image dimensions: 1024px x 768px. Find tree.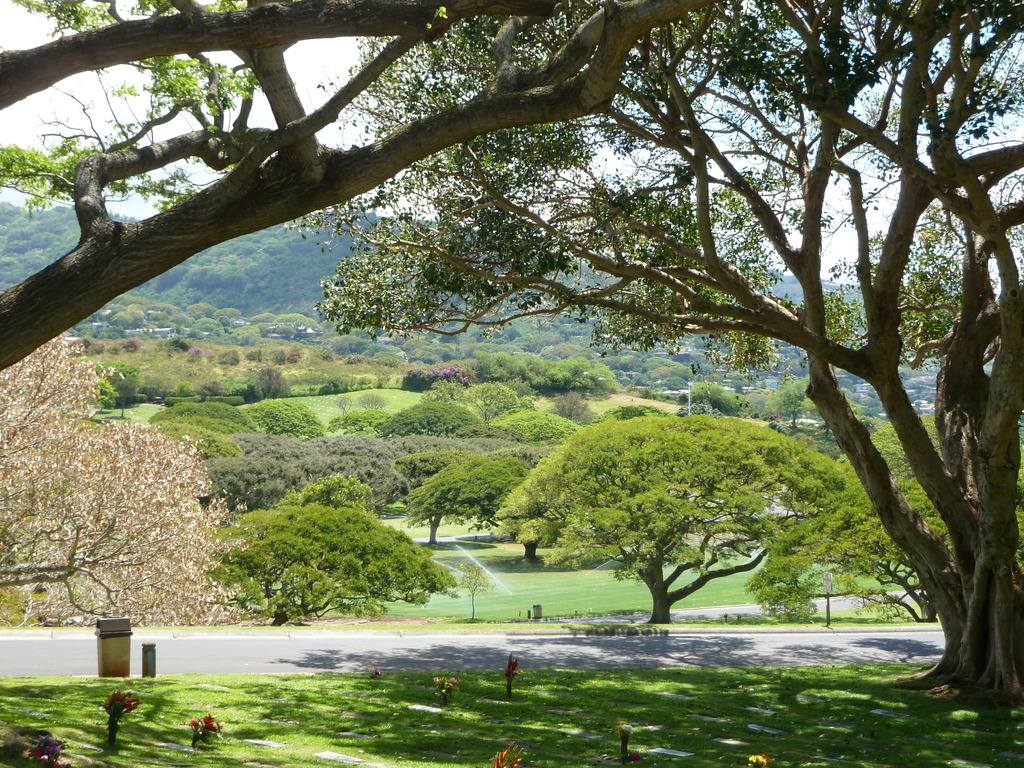
404, 447, 552, 563.
